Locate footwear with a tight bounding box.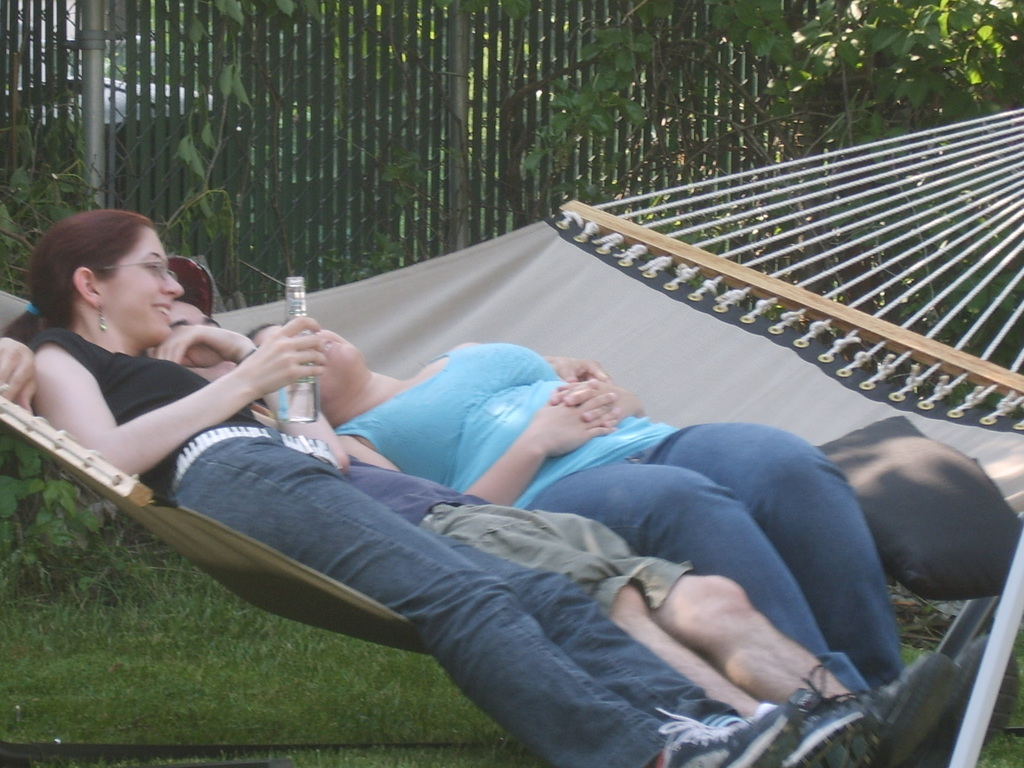
[x1=652, y1=698, x2=786, y2=767].
